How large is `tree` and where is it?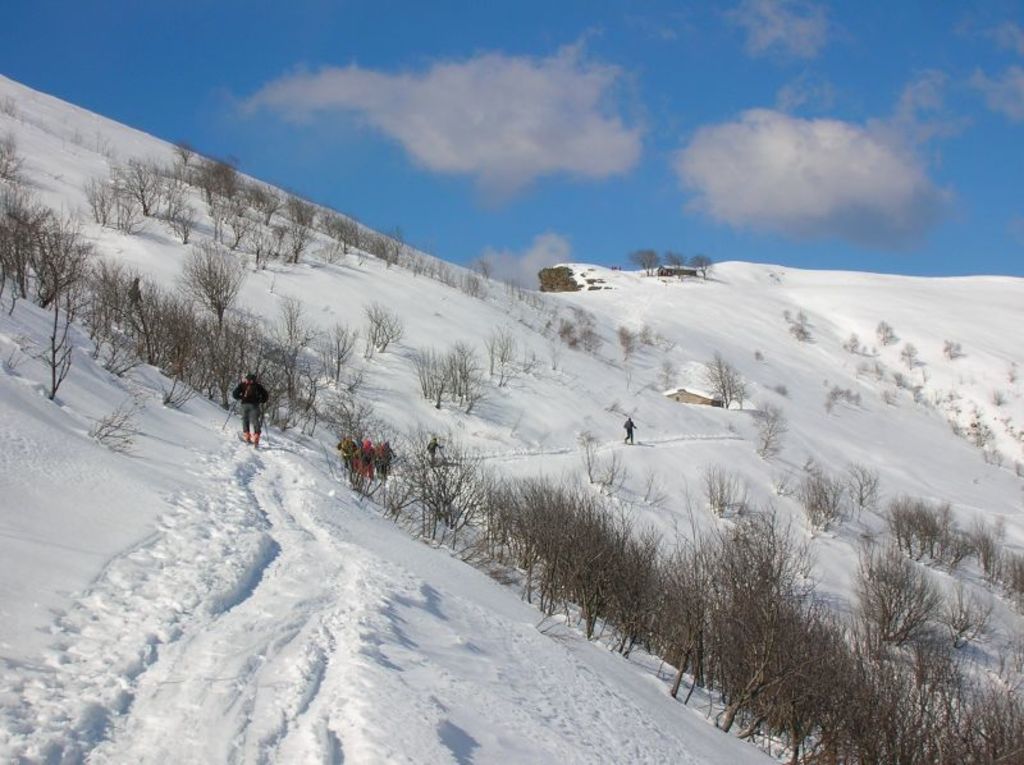
Bounding box: bbox=(114, 161, 163, 220).
